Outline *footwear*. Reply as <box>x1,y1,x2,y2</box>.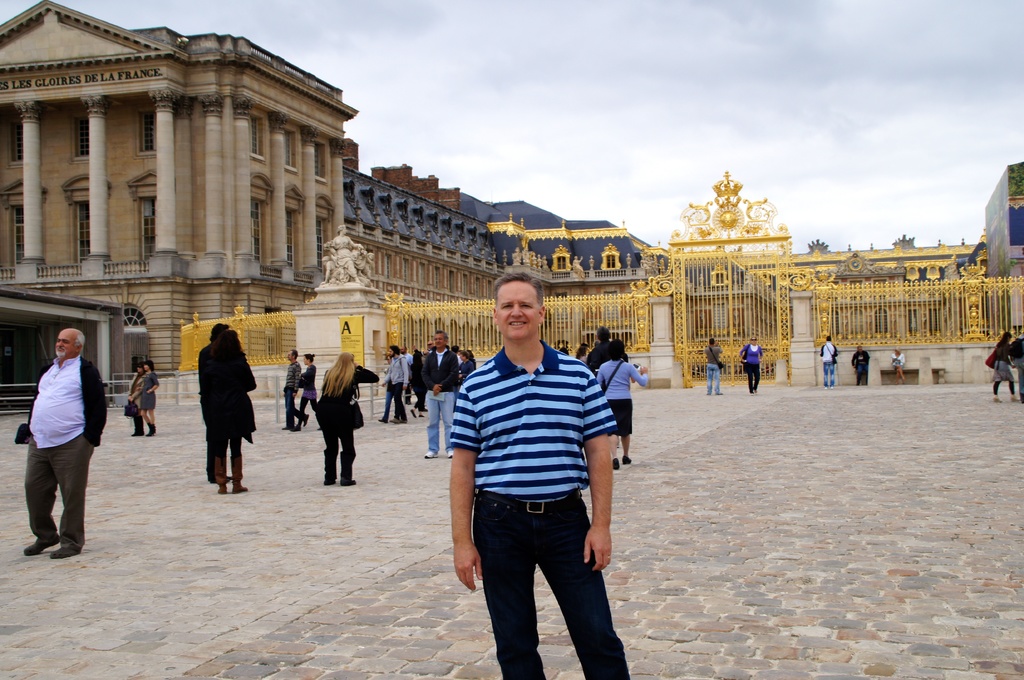
<box>315,423,321,431</box>.
